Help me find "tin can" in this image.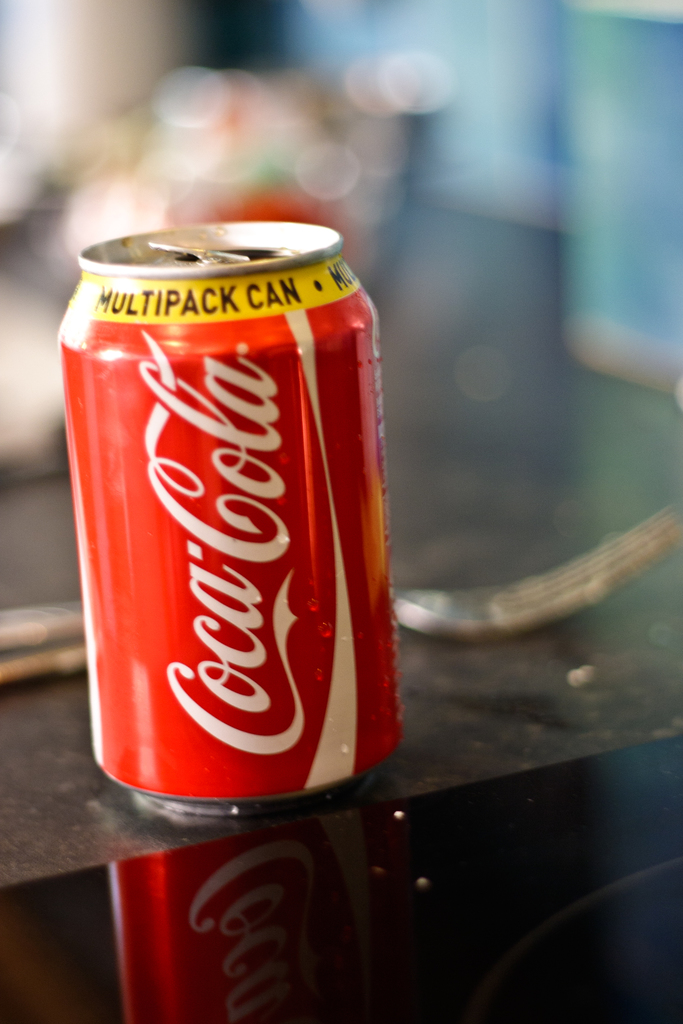
Found it: 57/221/406/815.
